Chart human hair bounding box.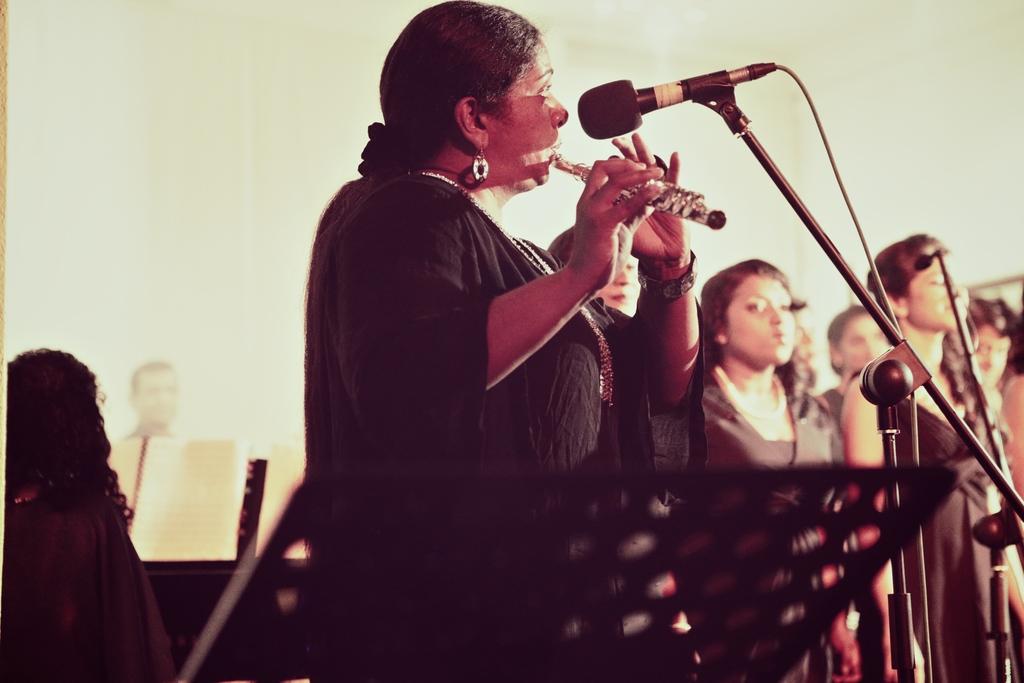
Charted: bbox(696, 256, 820, 410).
